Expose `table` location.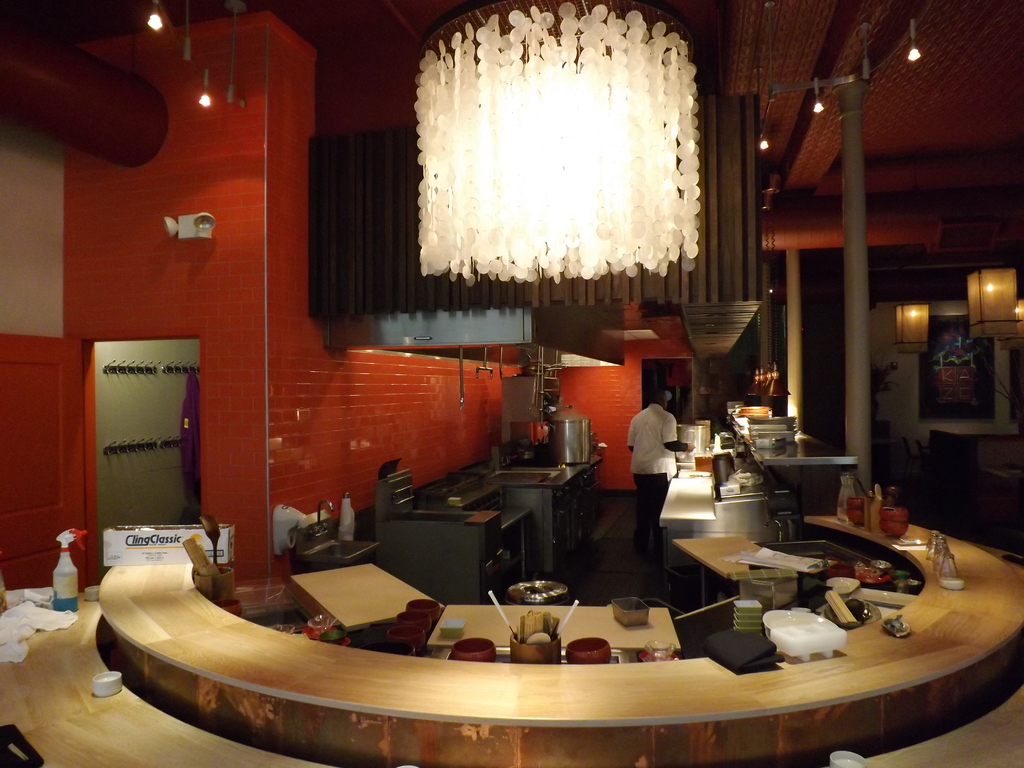
Exposed at {"left": 422, "top": 601, "right": 686, "bottom": 666}.
